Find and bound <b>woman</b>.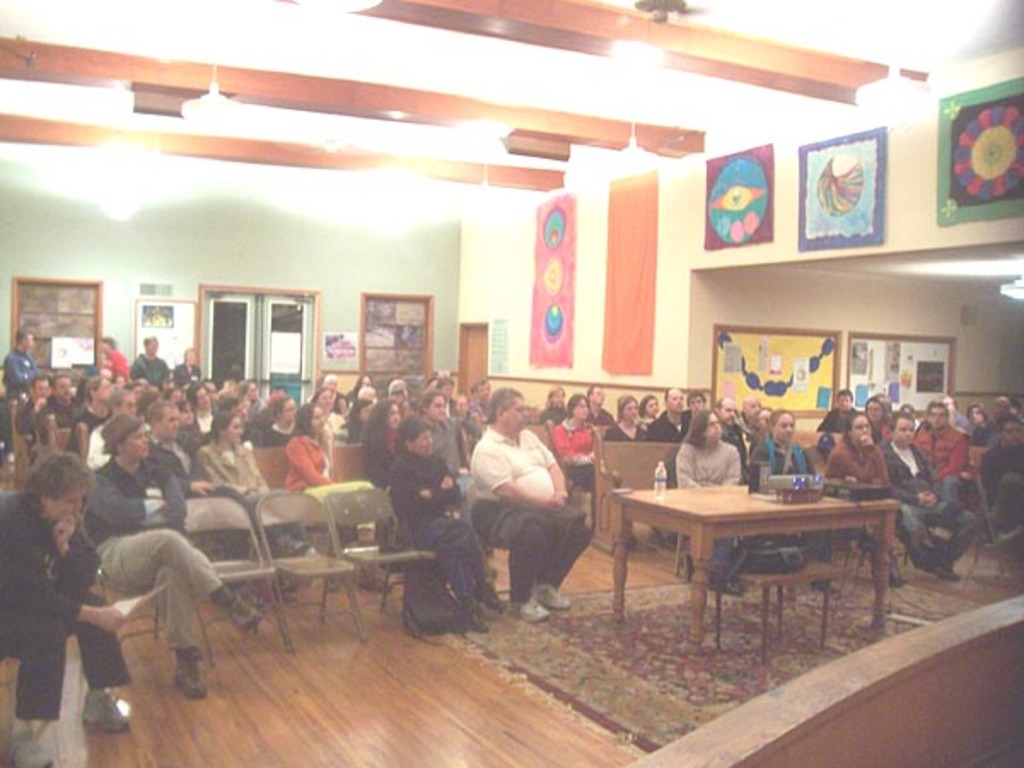
Bound: box(865, 393, 894, 444).
